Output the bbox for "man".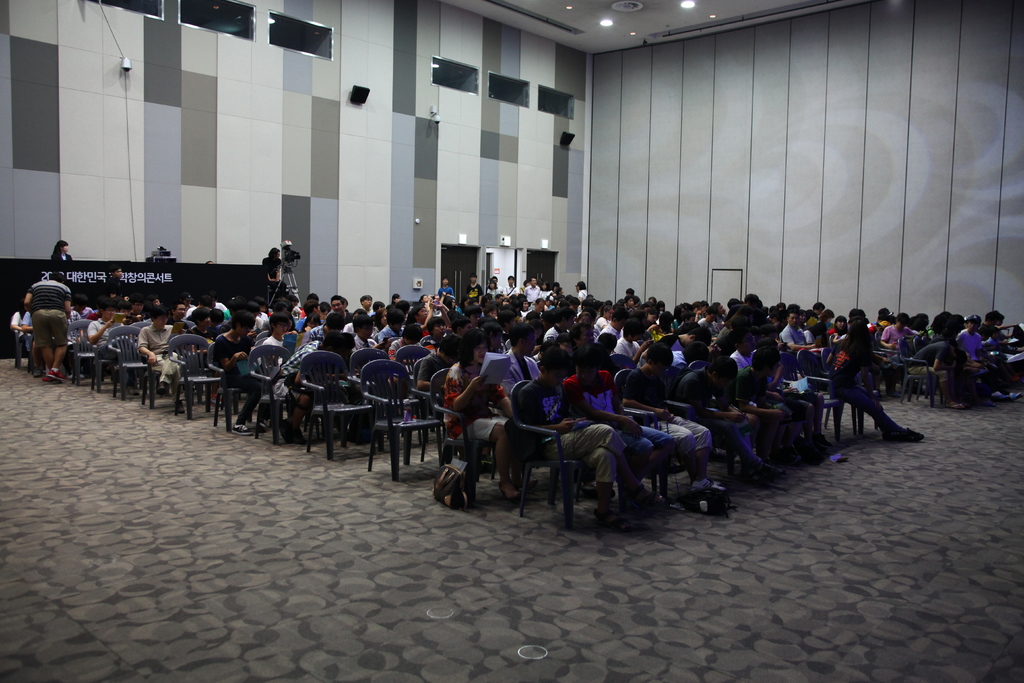
x1=379, y1=305, x2=404, y2=342.
